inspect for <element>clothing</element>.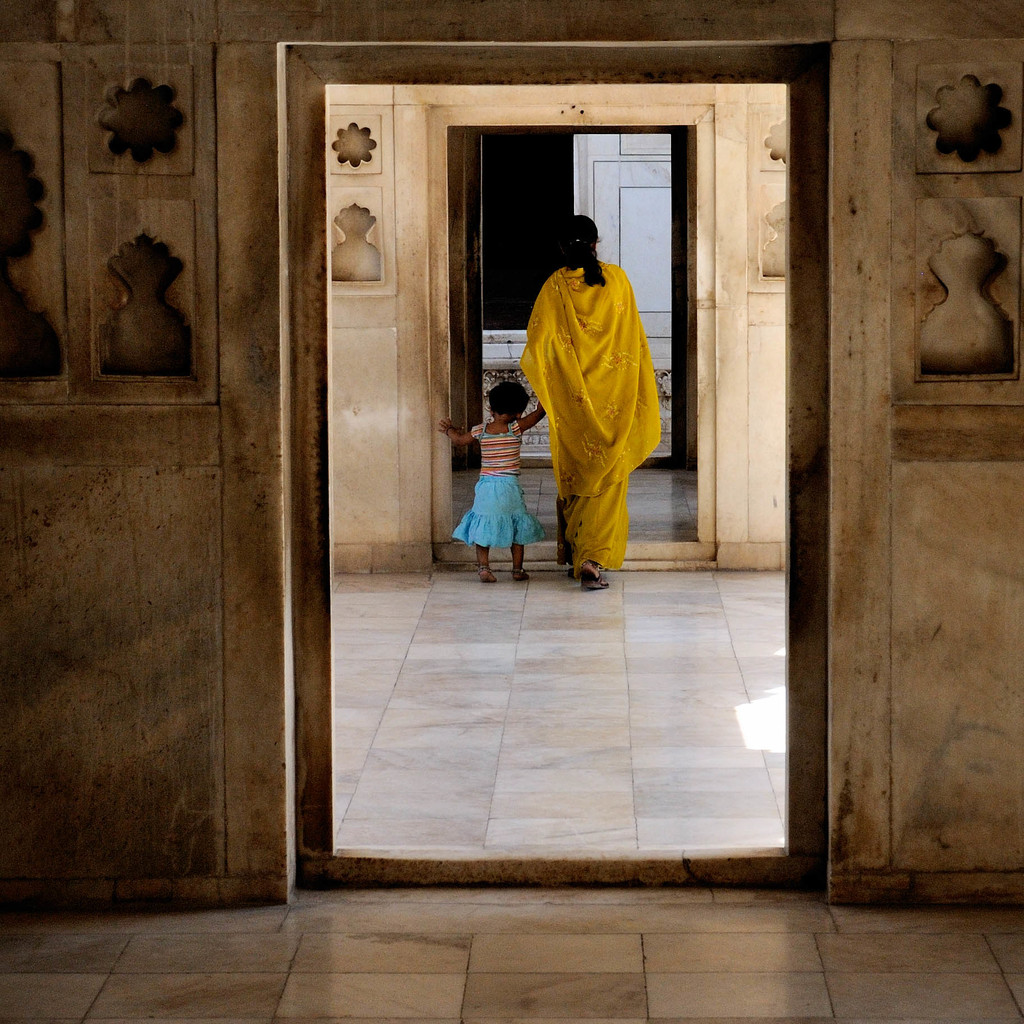
Inspection: 454/426/547/545.
